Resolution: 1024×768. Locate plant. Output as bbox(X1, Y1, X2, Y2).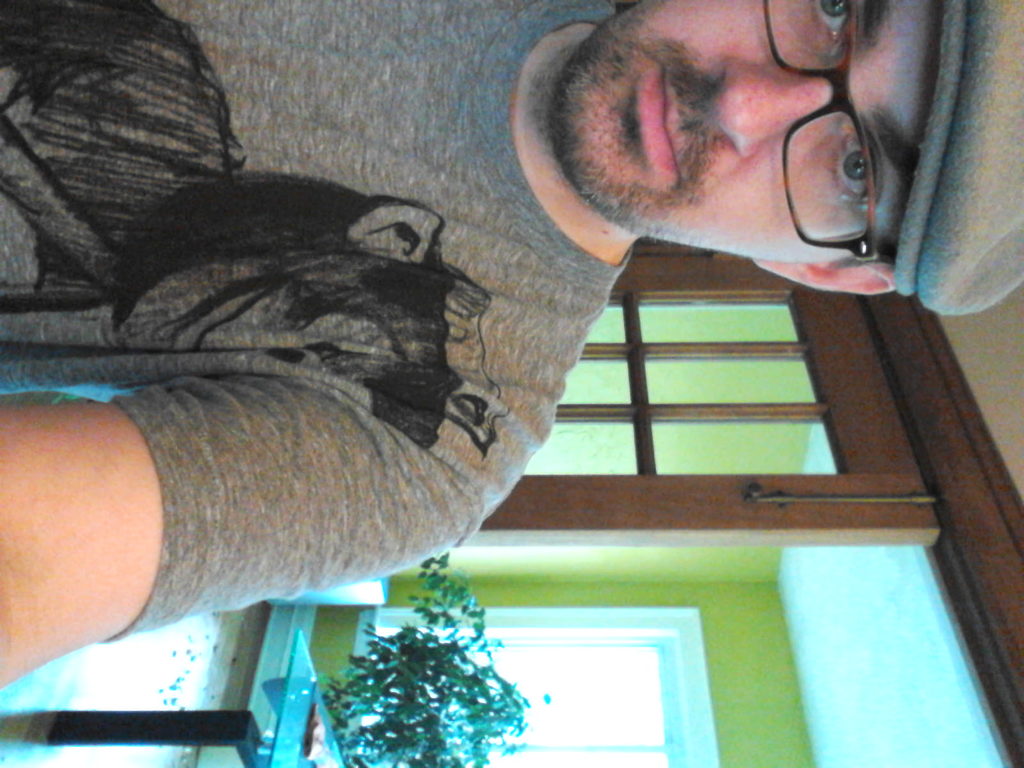
bbox(294, 587, 534, 755).
